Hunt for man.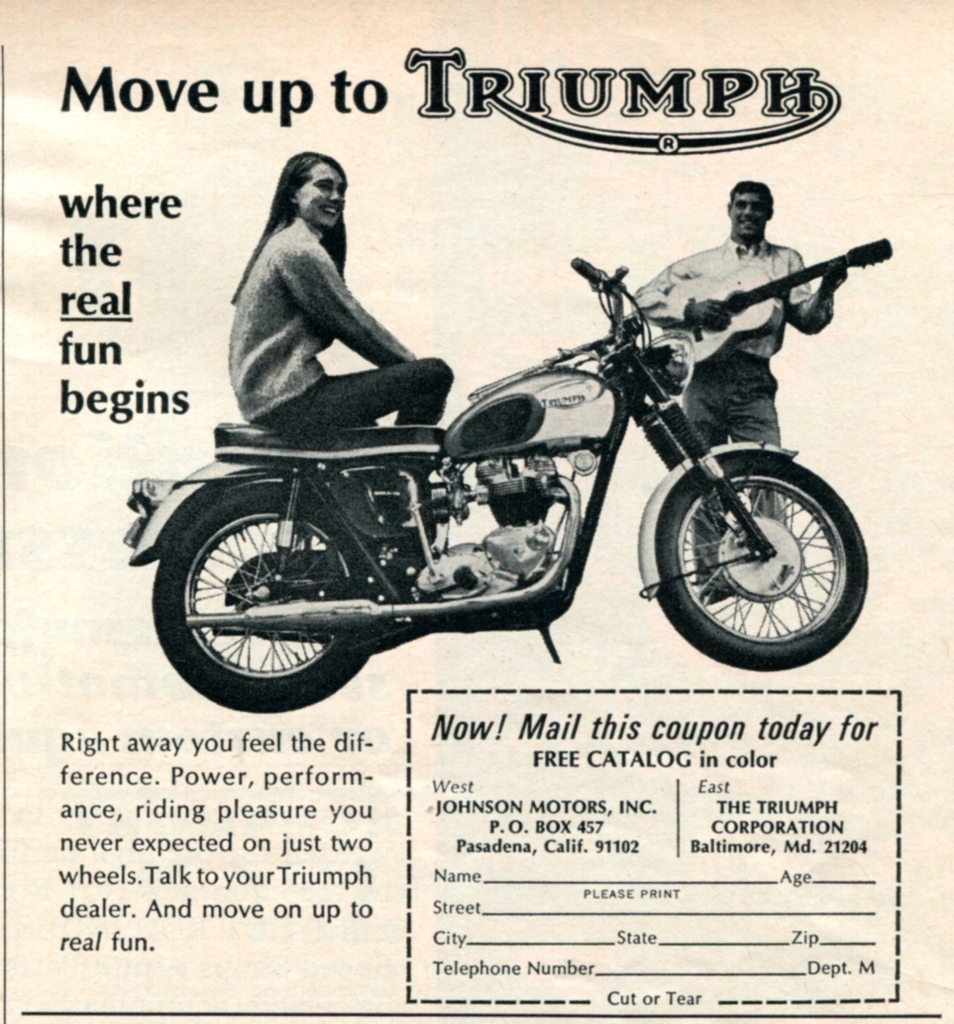
Hunted down at {"x1": 633, "y1": 181, "x2": 851, "y2": 599}.
